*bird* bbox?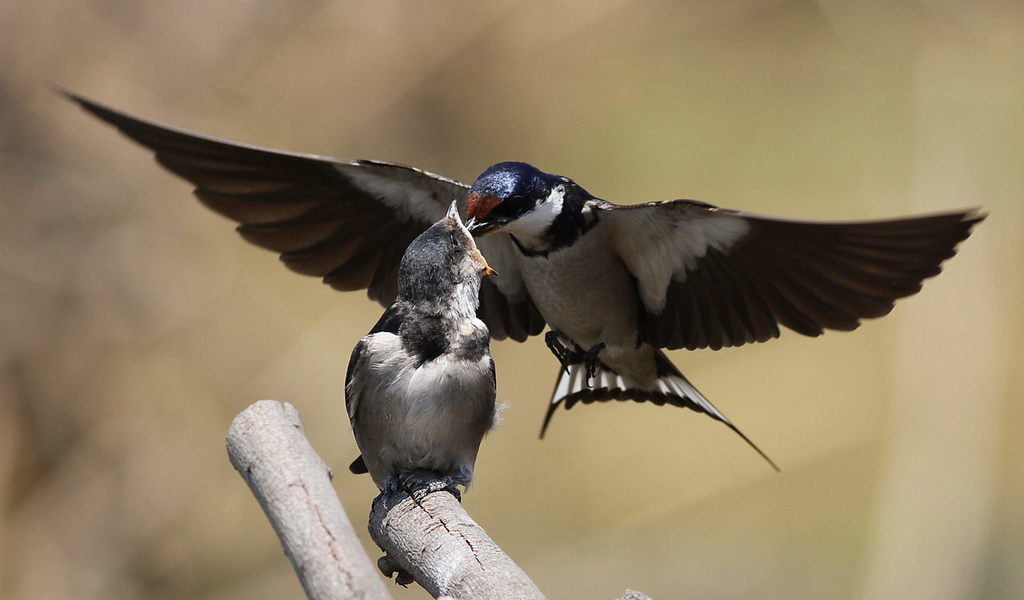
box(48, 83, 990, 470)
